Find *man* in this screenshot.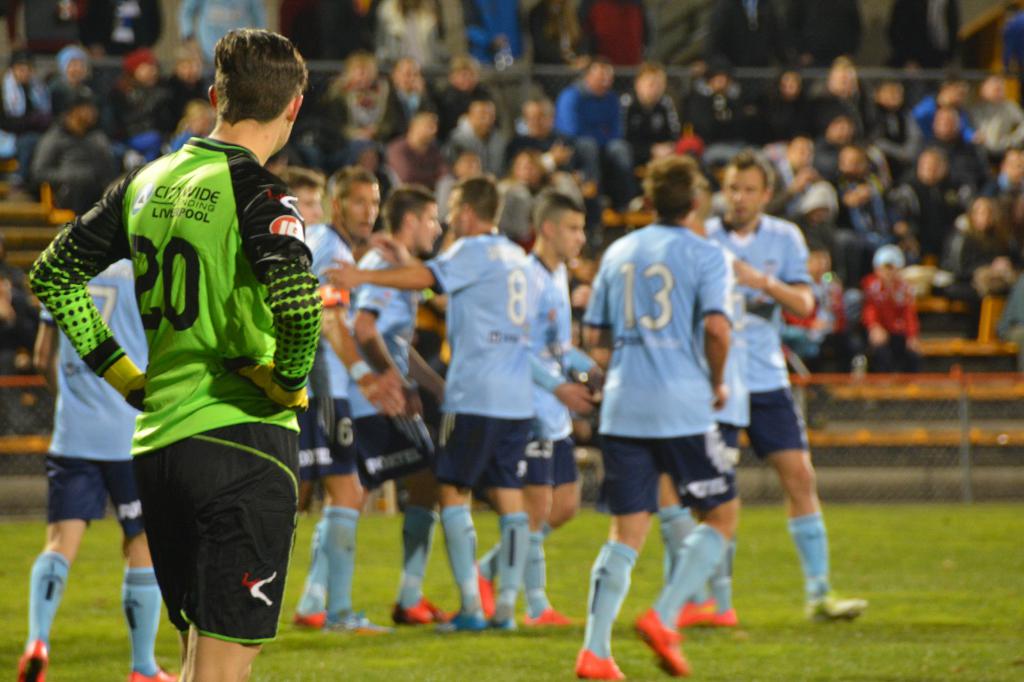
The bounding box for *man* is Rect(573, 157, 735, 681).
